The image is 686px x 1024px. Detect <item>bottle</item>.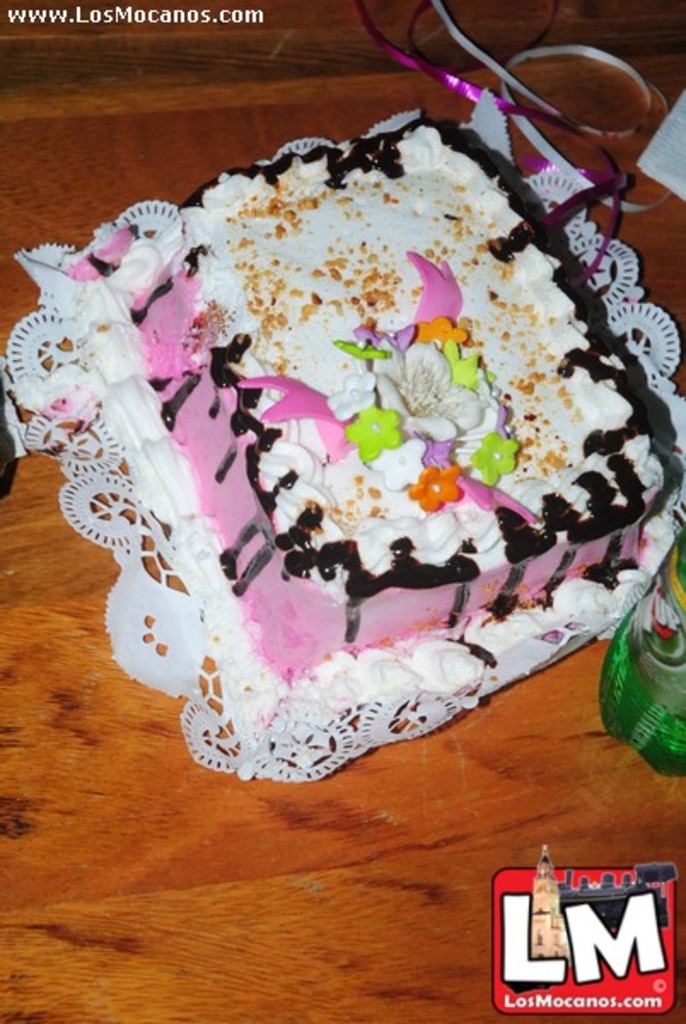
Detection: l=599, t=522, r=684, b=780.
